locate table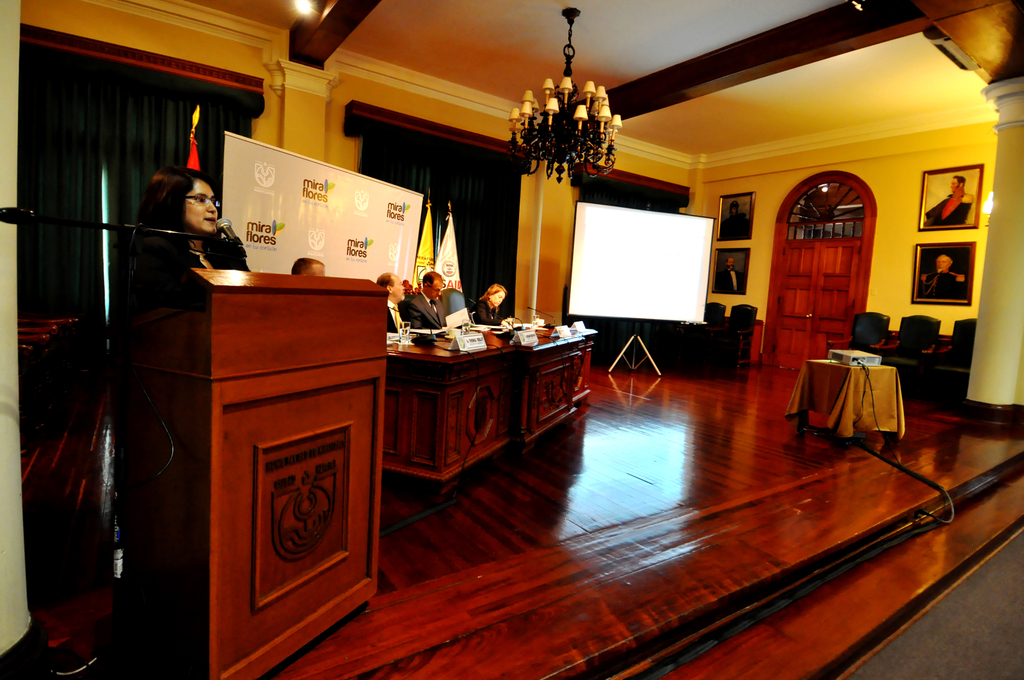
x1=390, y1=315, x2=598, y2=490
